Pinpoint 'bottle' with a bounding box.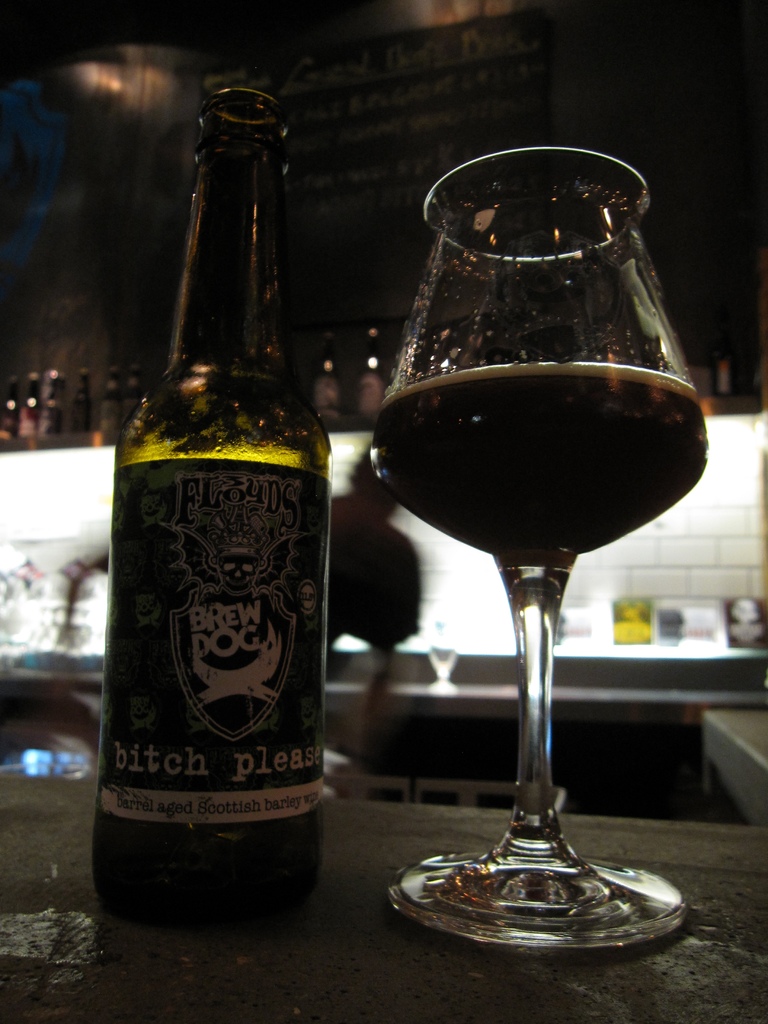
<box>75,365,92,440</box>.
